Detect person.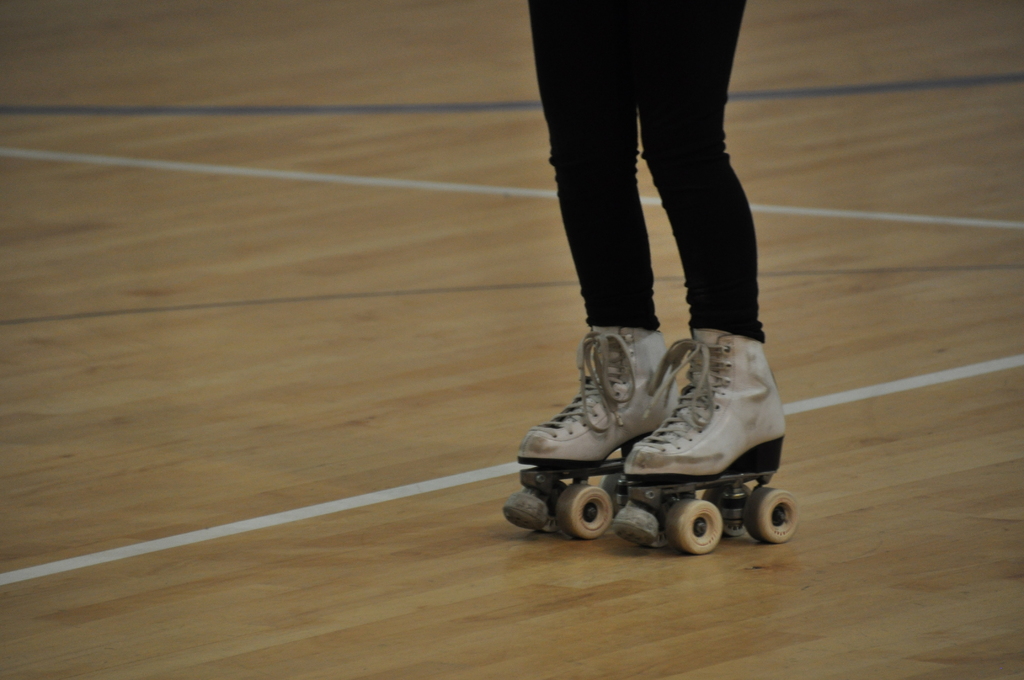
Detected at [left=468, top=0, right=801, bottom=565].
